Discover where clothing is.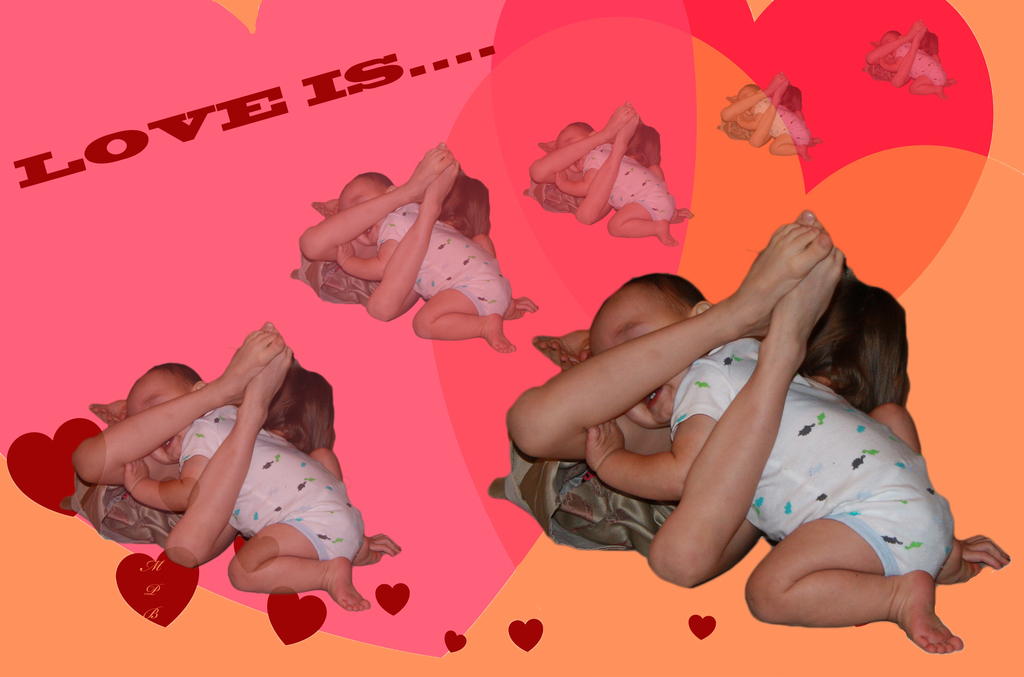
Discovered at [659, 341, 962, 593].
